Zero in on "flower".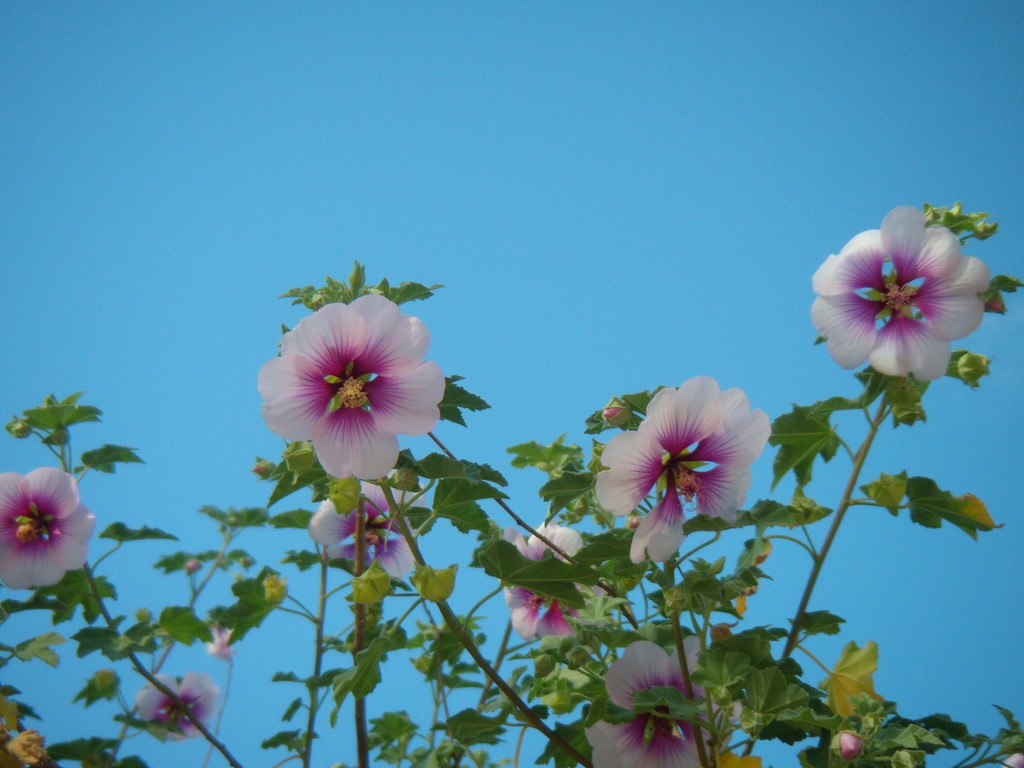
Zeroed in: 209, 621, 244, 660.
